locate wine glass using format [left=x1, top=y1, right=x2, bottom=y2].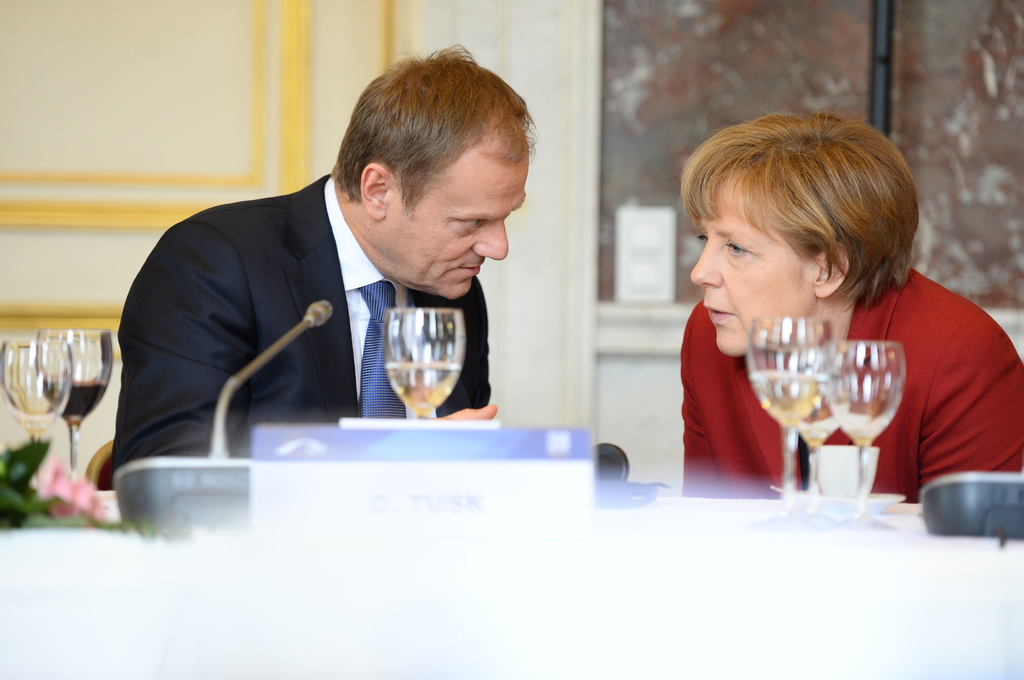
[left=747, top=315, right=827, bottom=498].
